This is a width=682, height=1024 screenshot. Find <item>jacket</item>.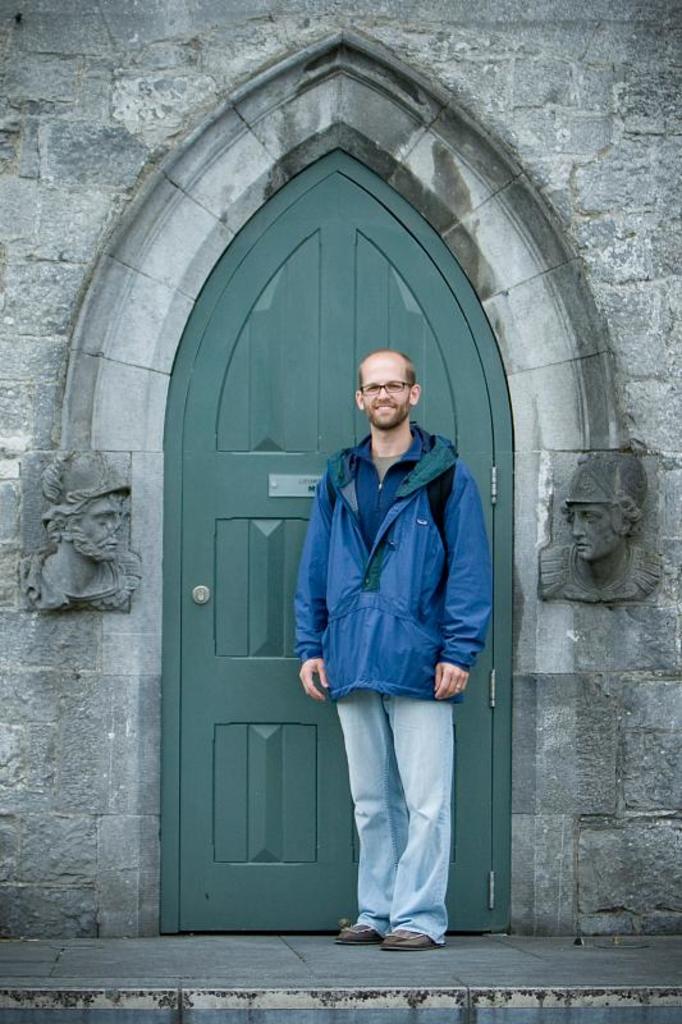
Bounding box: locate(294, 421, 495, 701).
